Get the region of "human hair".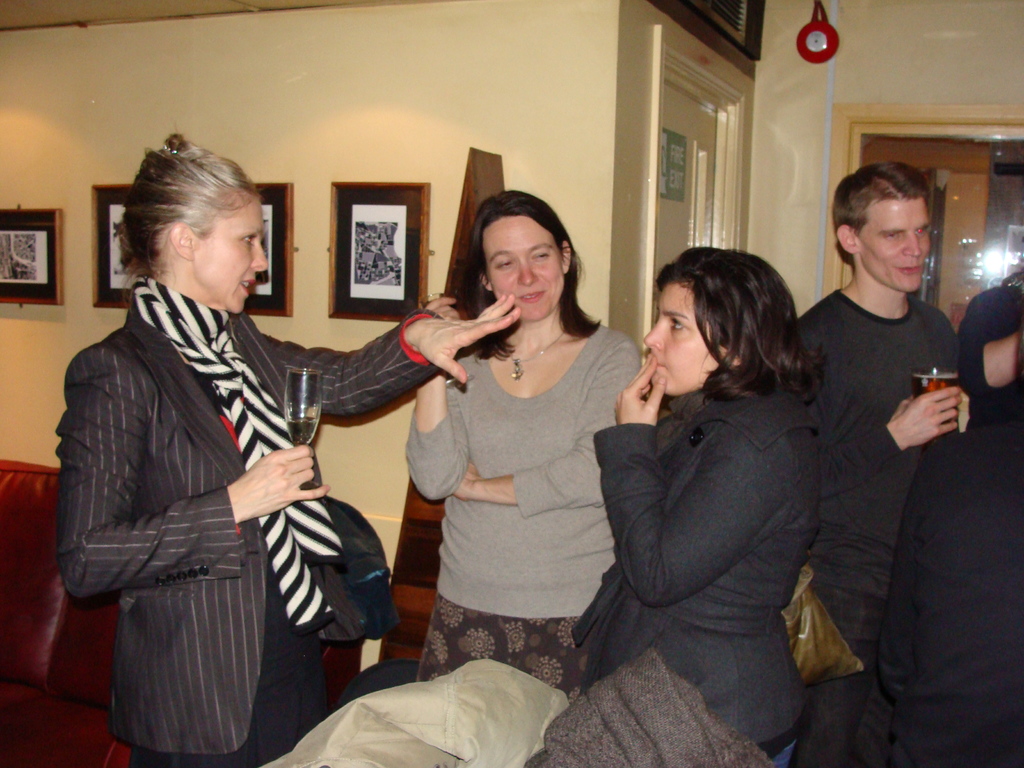
crop(1002, 263, 1023, 291).
